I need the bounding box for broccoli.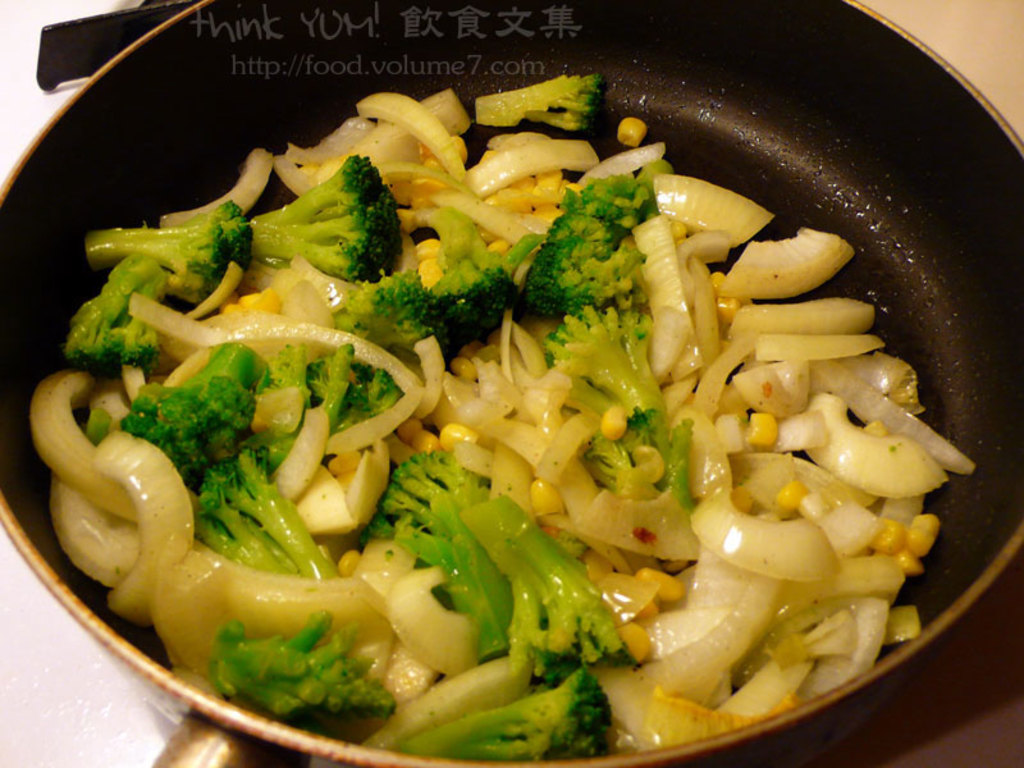
Here it is: 61/253/170/376.
